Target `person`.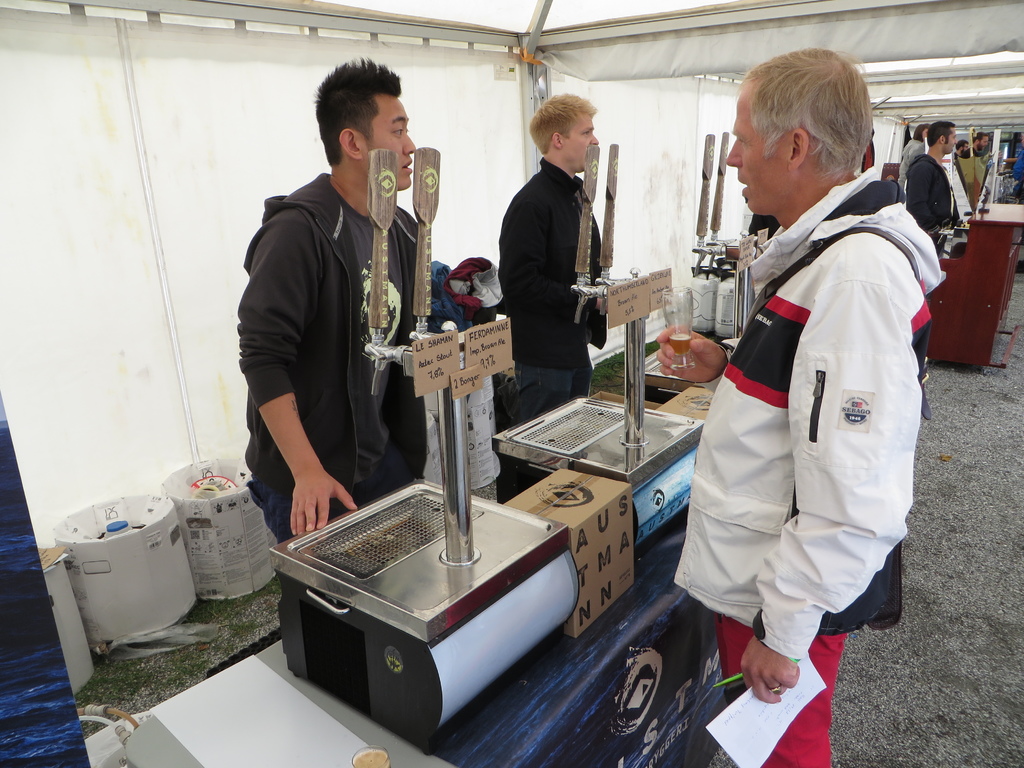
Target region: [1005,133,1023,182].
